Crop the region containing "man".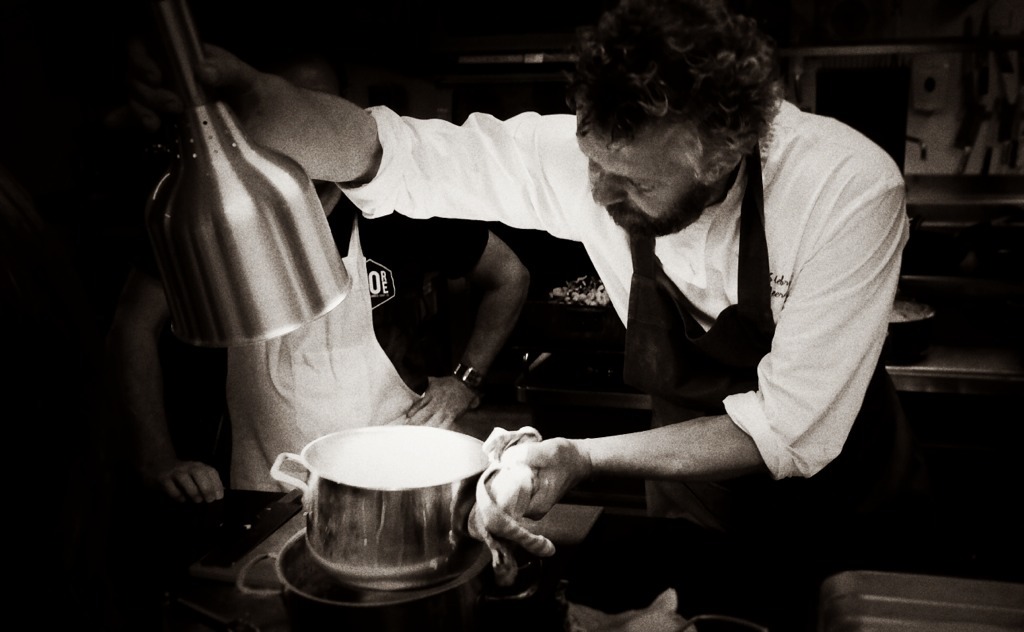
Crop region: x1=284 y1=38 x2=905 y2=580.
